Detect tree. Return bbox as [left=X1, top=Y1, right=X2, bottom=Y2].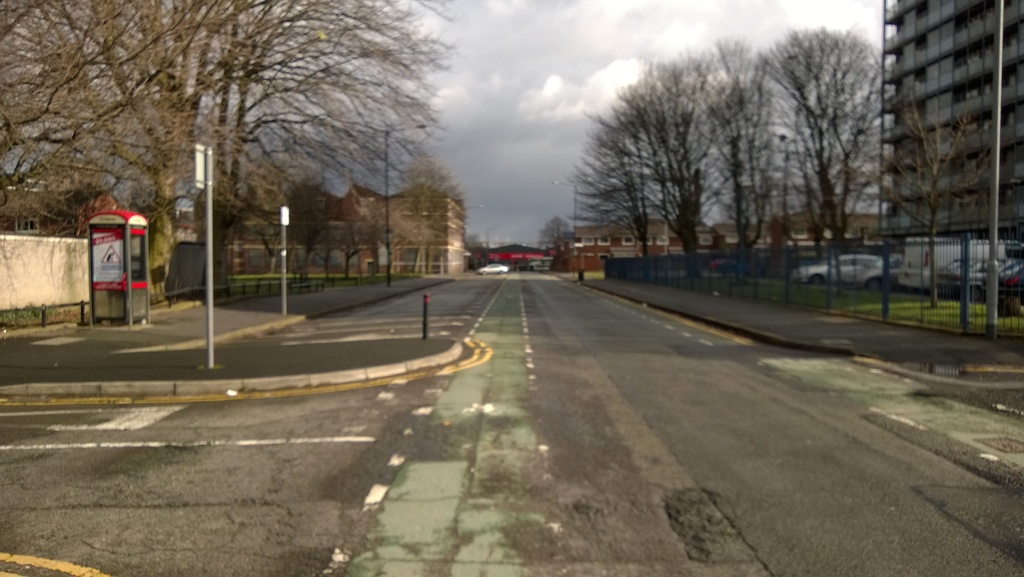
[left=772, top=12, right=889, bottom=260].
